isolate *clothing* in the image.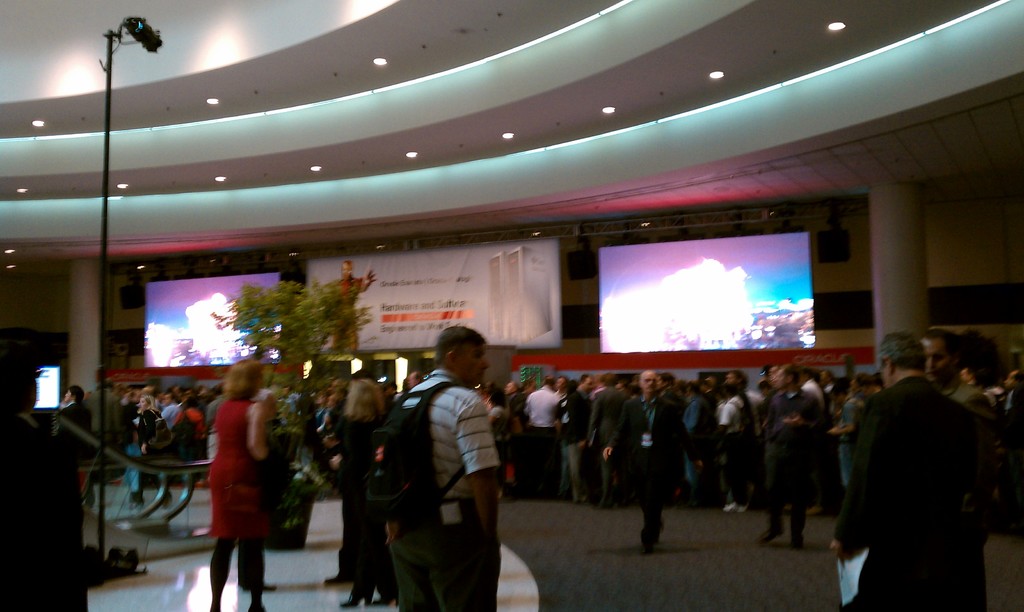
Isolated region: x1=954 y1=384 x2=985 y2=414.
